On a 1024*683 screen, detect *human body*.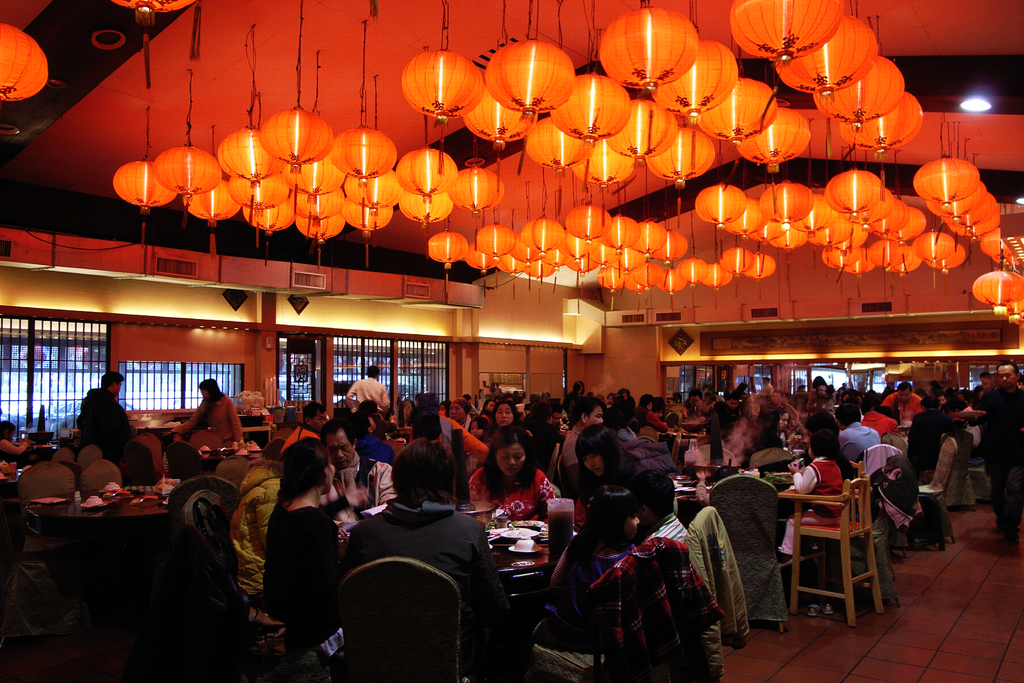
bbox=(301, 400, 328, 430).
